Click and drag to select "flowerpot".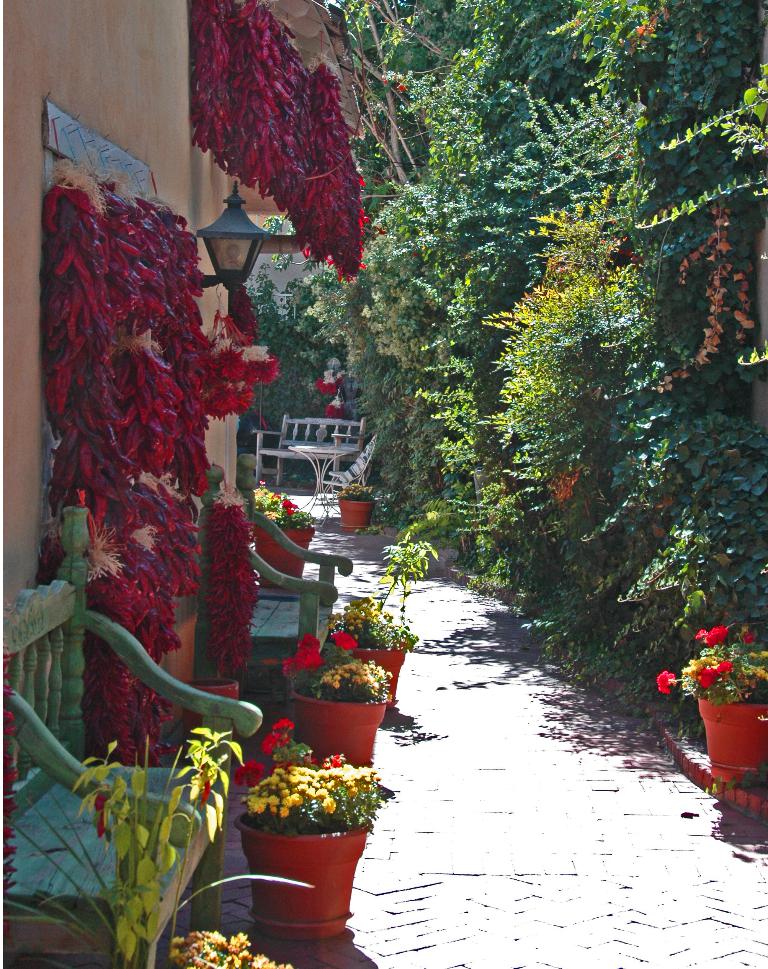
Selection: box(343, 644, 406, 709).
